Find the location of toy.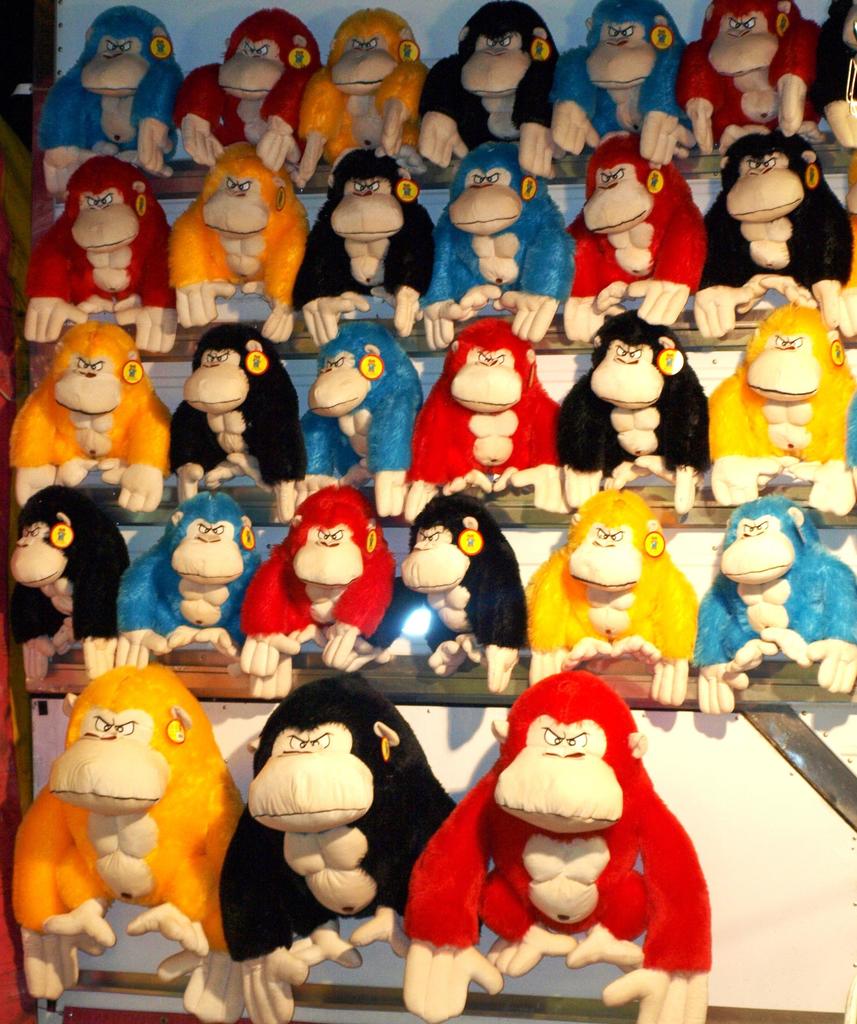
Location: (left=297, top=10, right=432, bottom=187).
